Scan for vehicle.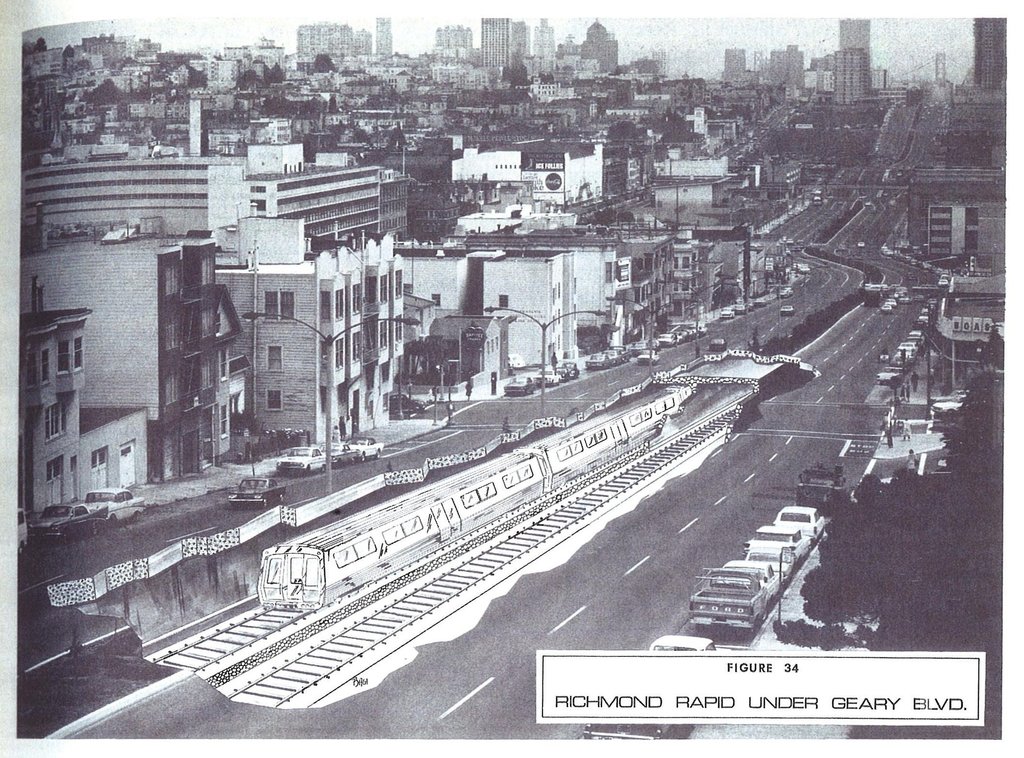
Scan result: 604 346 626 369.
